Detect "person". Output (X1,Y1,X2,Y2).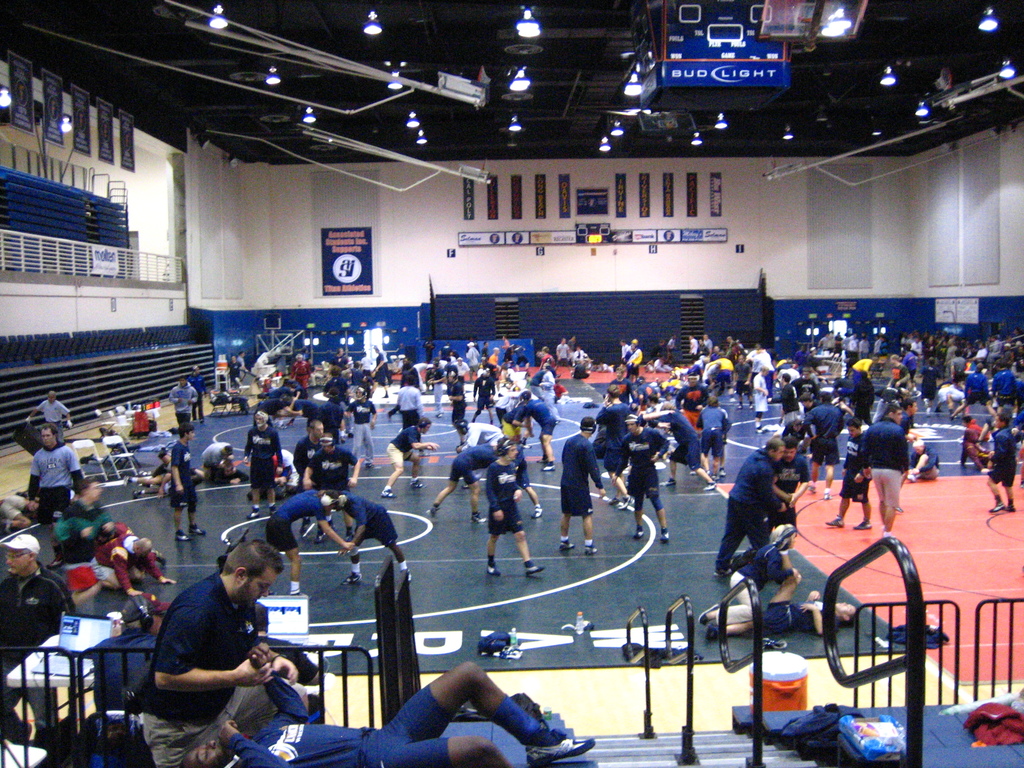
(801,389,845,498).
